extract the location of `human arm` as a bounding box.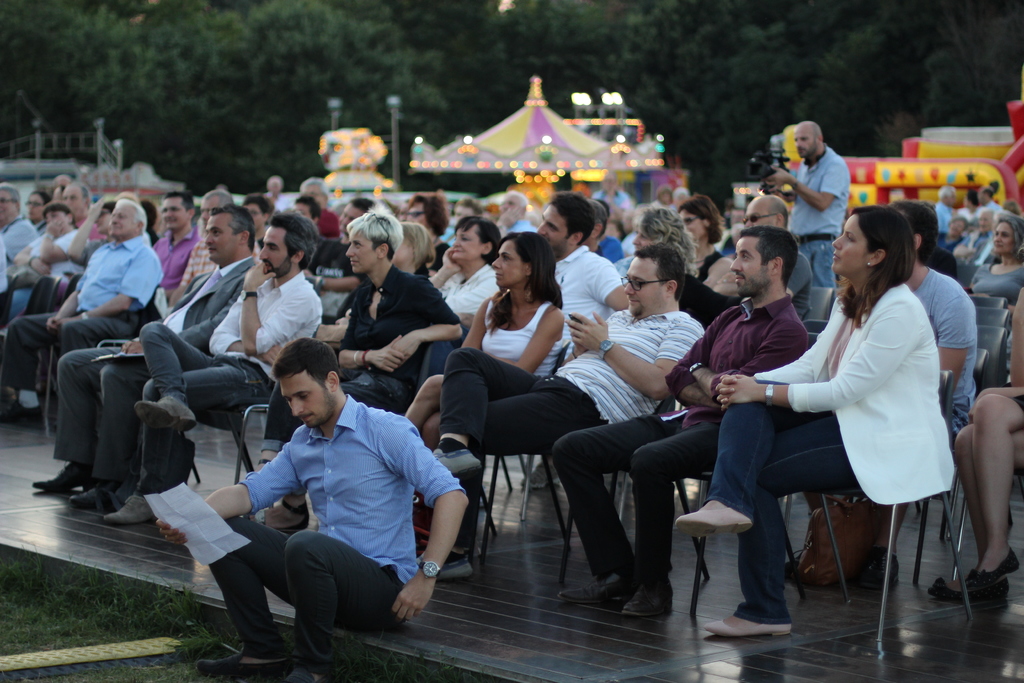
BBox(125, 309, 224, 357).
